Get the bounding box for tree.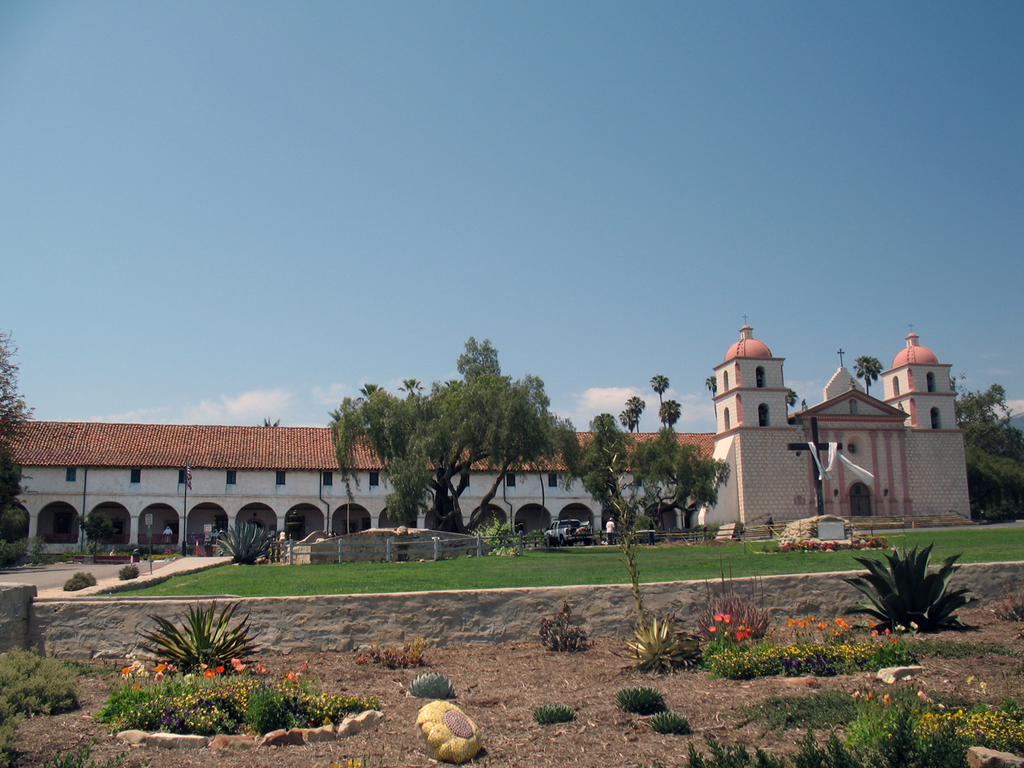
625/392/647/424.
